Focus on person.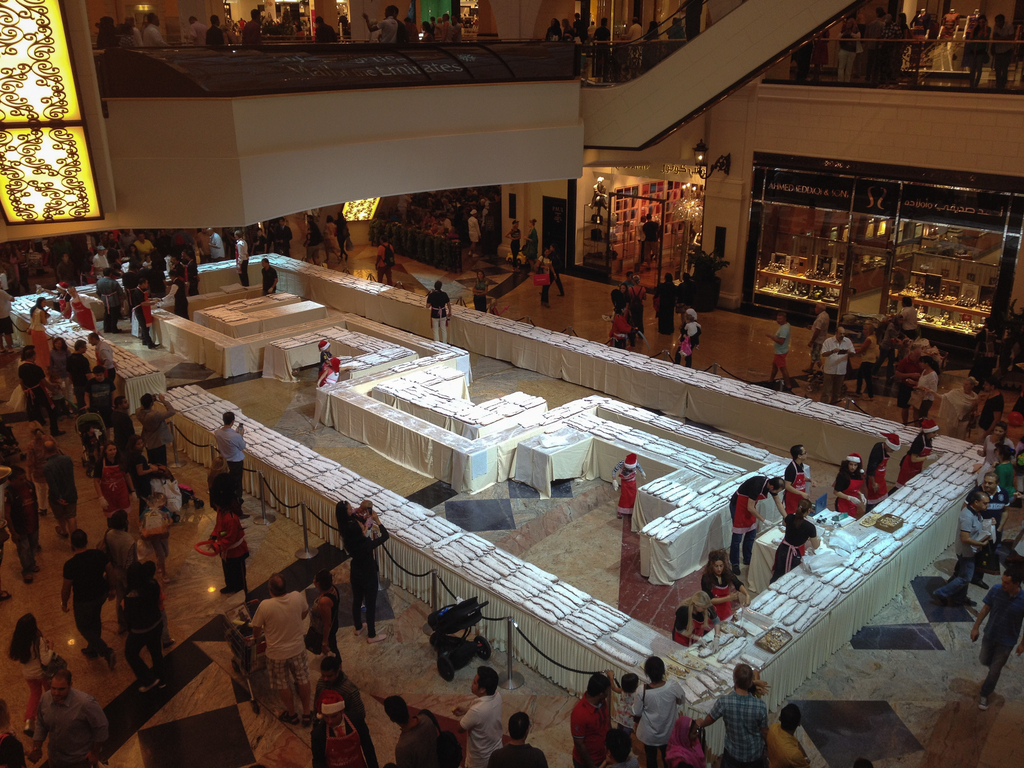
Focused at [0,699,26,767].
